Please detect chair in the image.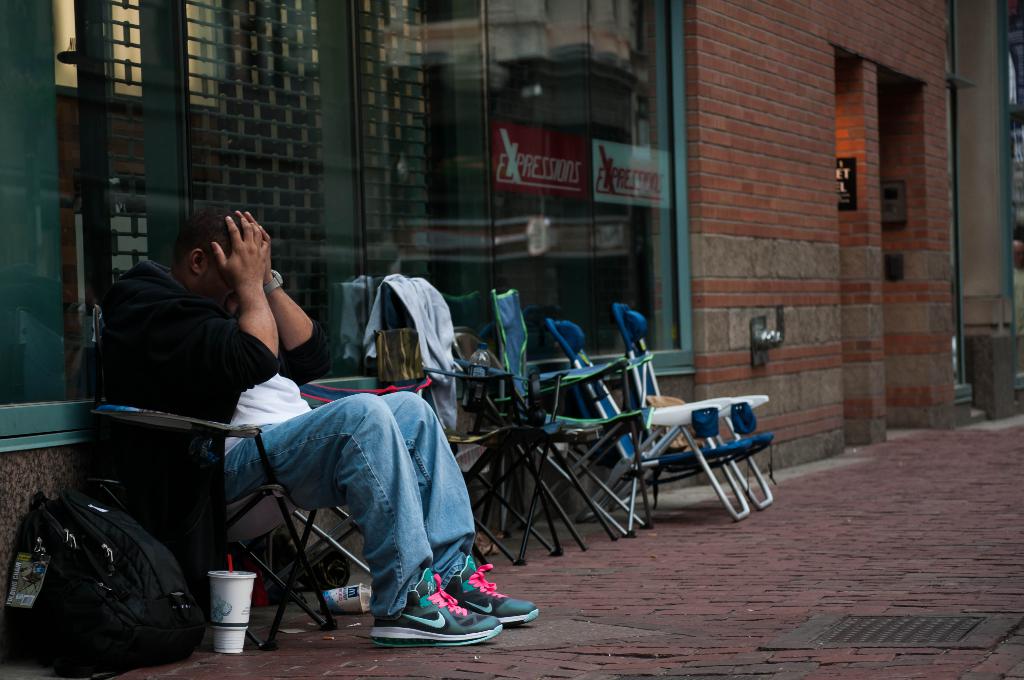
bbox(486, 287, 660, 531).
